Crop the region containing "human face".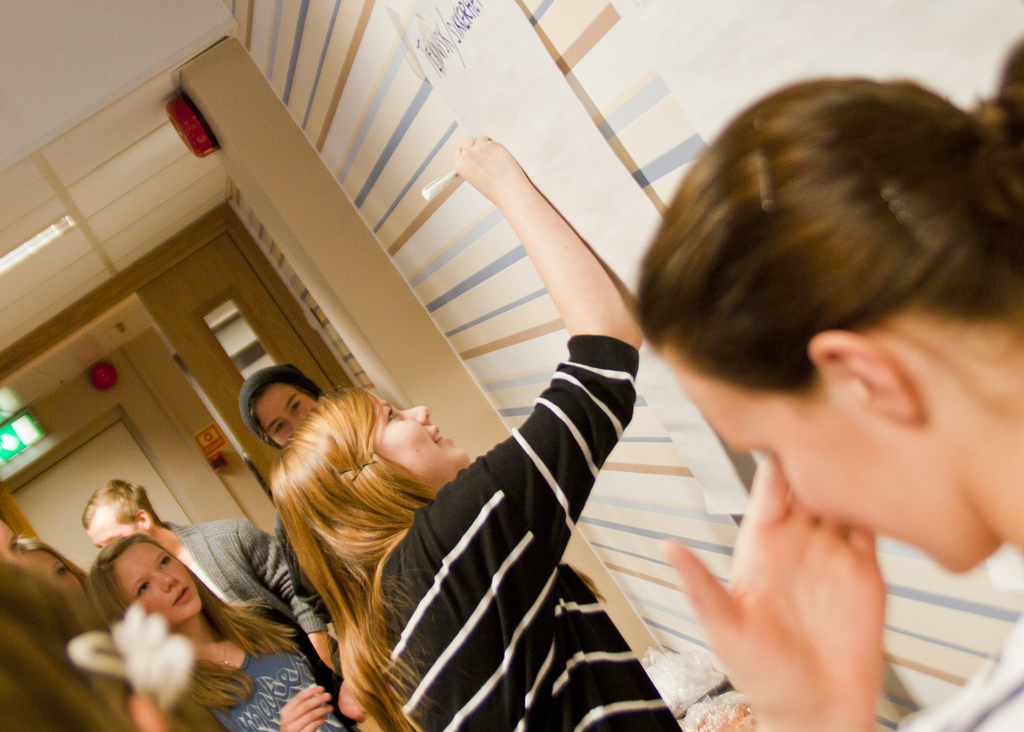
Crop region: rect(85, 508, 138, 542).
